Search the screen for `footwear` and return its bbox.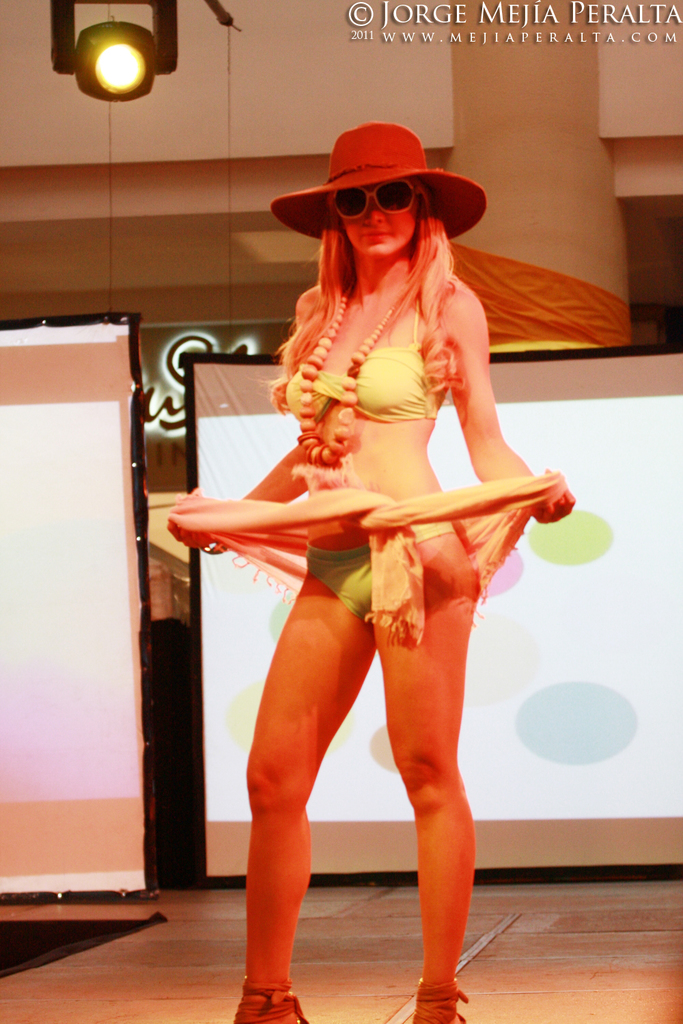
Found: x1=226 y1=982 x2=311 y2=1023.
